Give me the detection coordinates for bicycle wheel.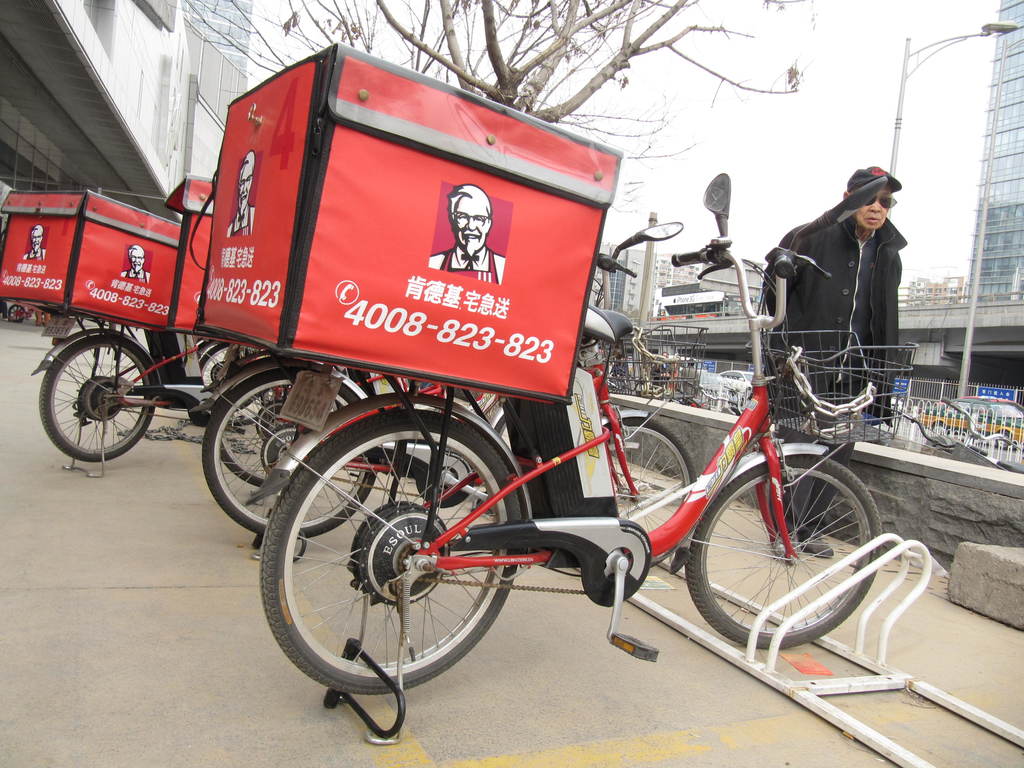
{"x1": 196, "y1": 342, "x2": 263, "y2": 410}.
